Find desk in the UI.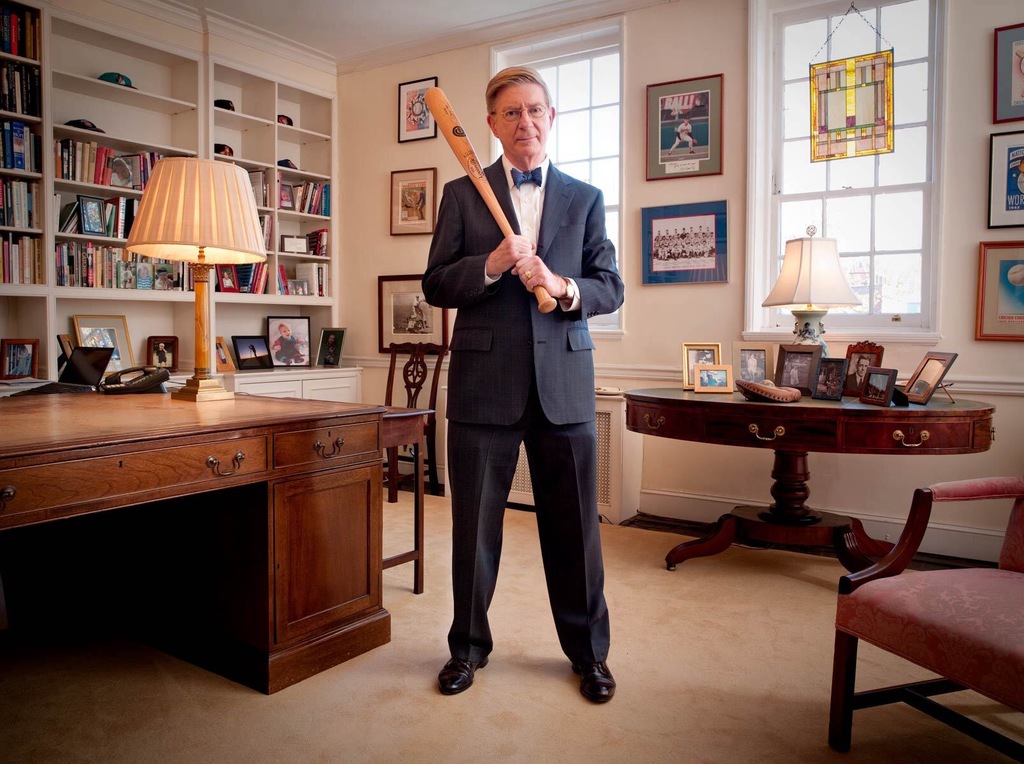
UI element at Rect(0, 300, 377, 726).
